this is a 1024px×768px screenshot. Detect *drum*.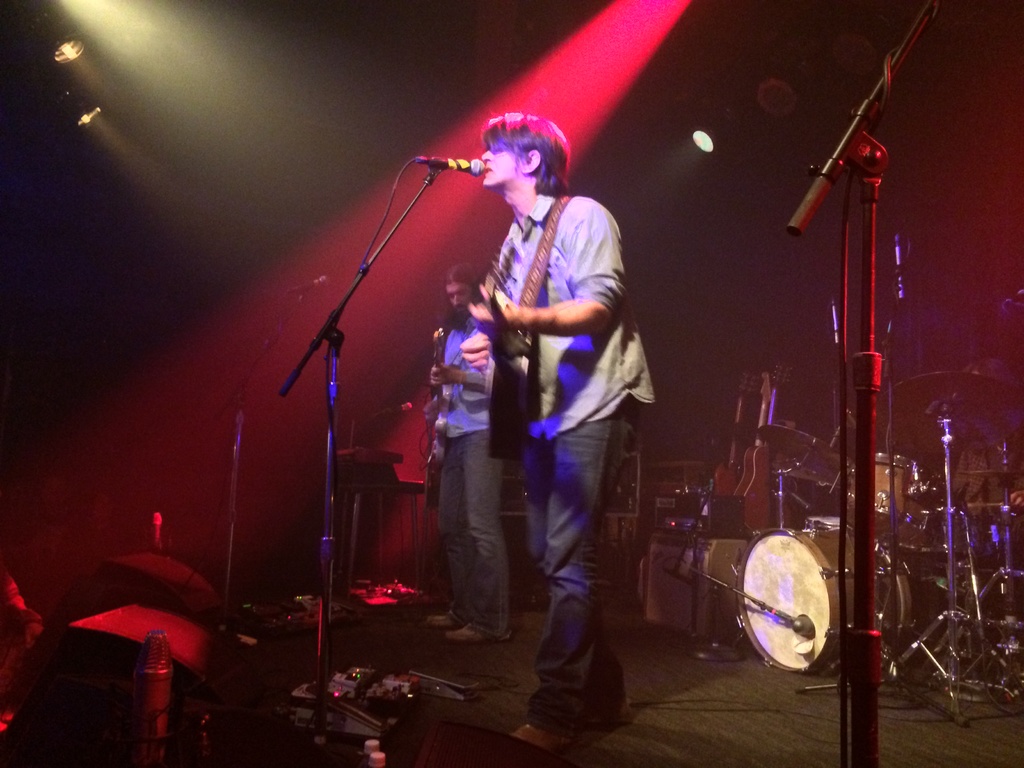
{"left": 713, "top": 510, "right": 851, "bottom": 680}.
